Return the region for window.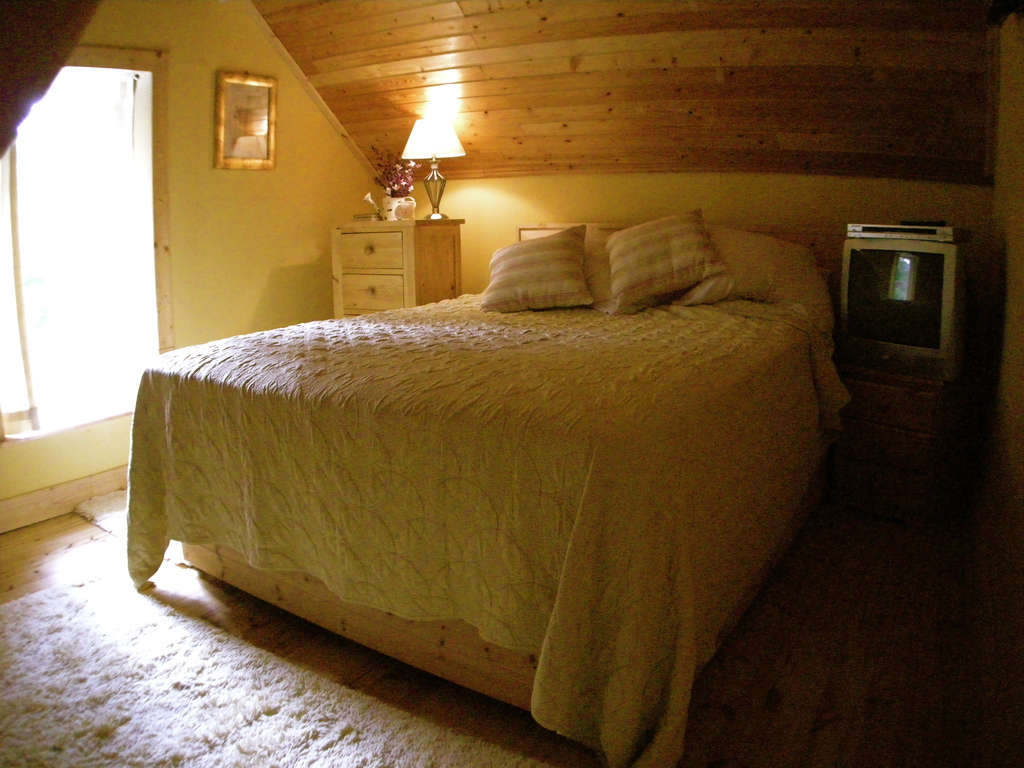
locate(22, 9, 178, 444).
